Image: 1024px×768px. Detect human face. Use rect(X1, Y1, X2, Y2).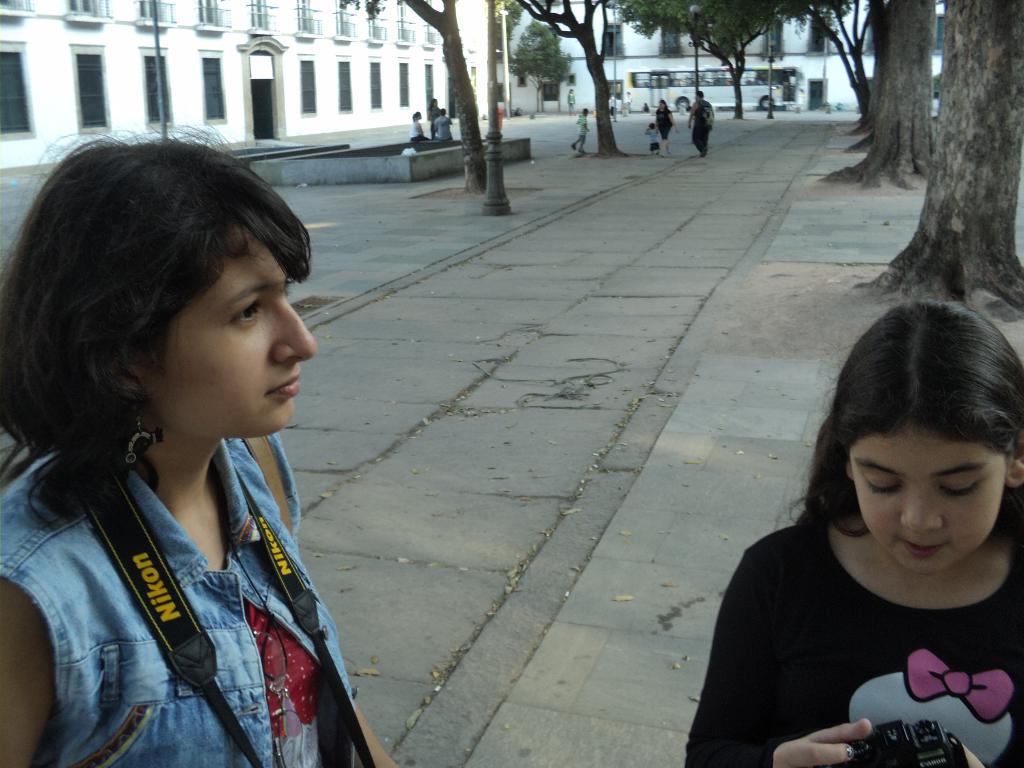
rect(143, 224, 317, 450).
